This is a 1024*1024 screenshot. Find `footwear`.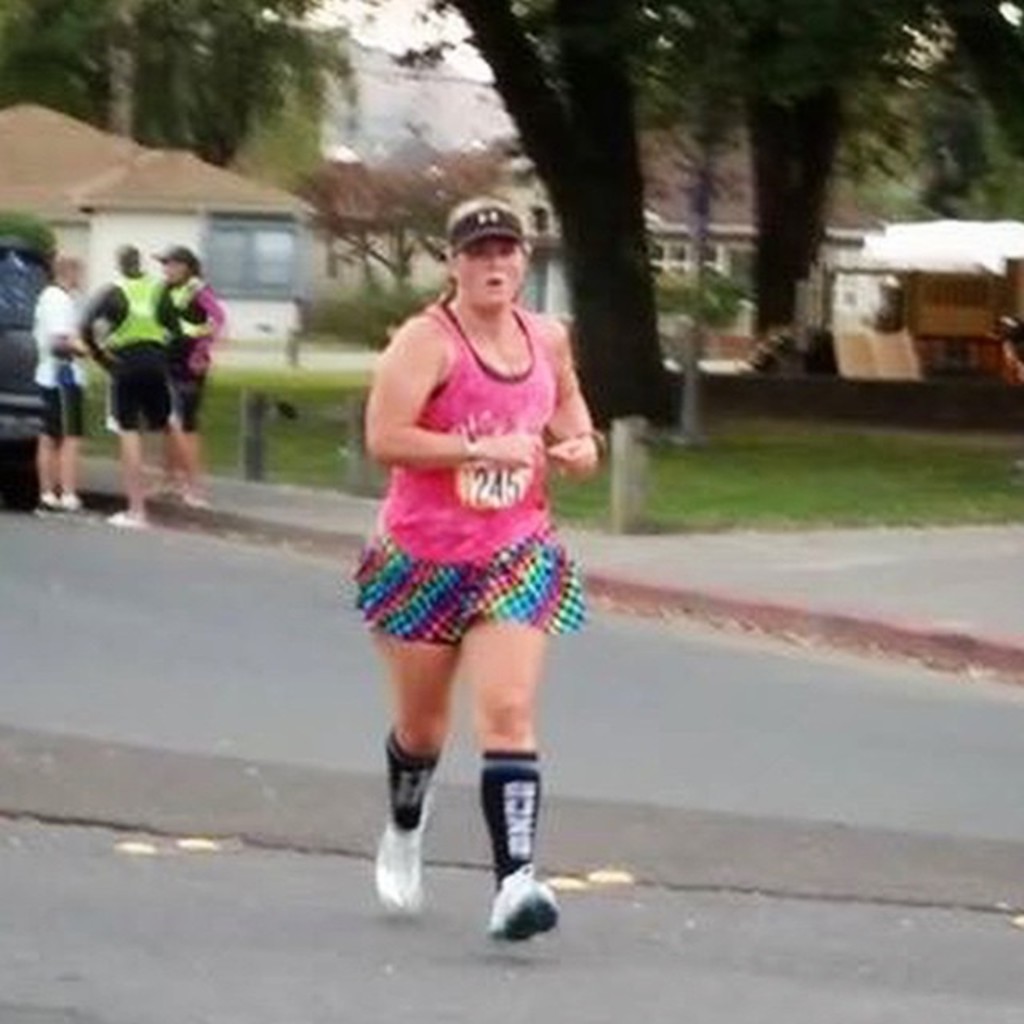
Bounding box: (373, 811, 430, 933).
